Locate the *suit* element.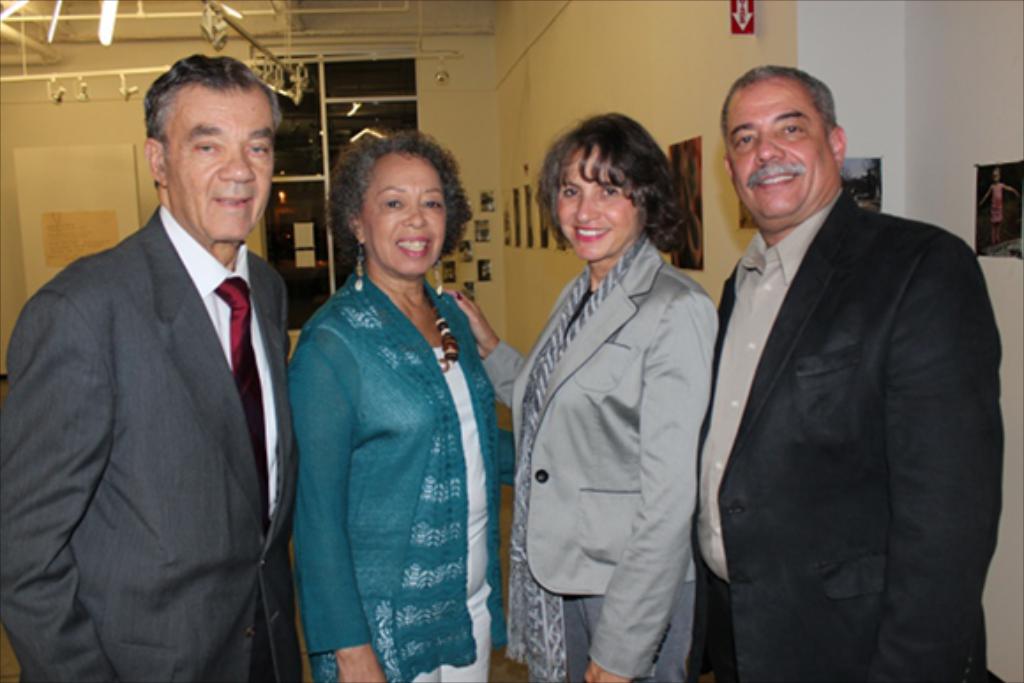
Element bbox: [x1=0, y1=203, x2=302, y2=681].
